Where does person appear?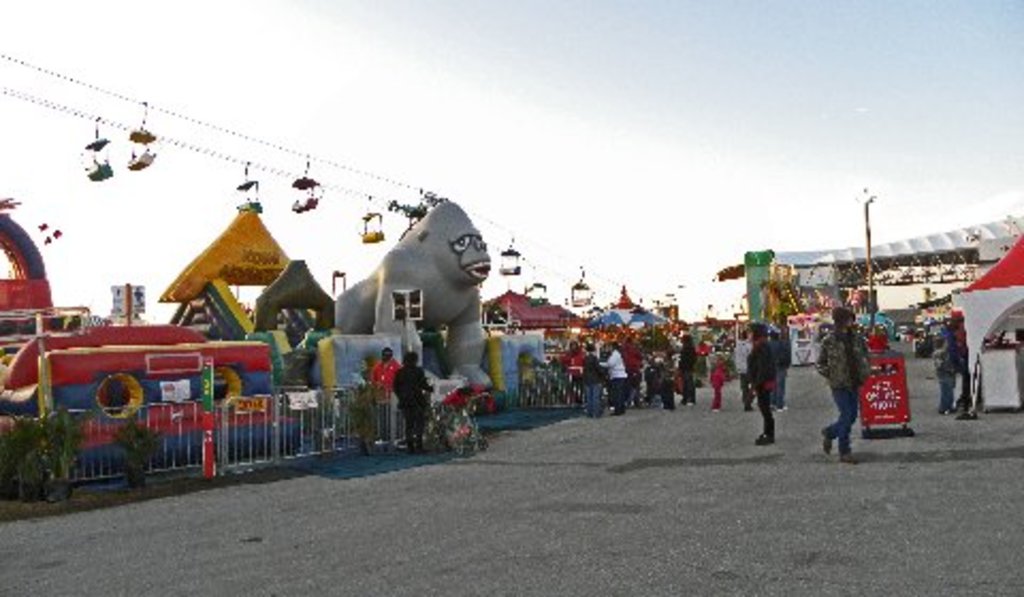
Appears at 740 324 779 448.
